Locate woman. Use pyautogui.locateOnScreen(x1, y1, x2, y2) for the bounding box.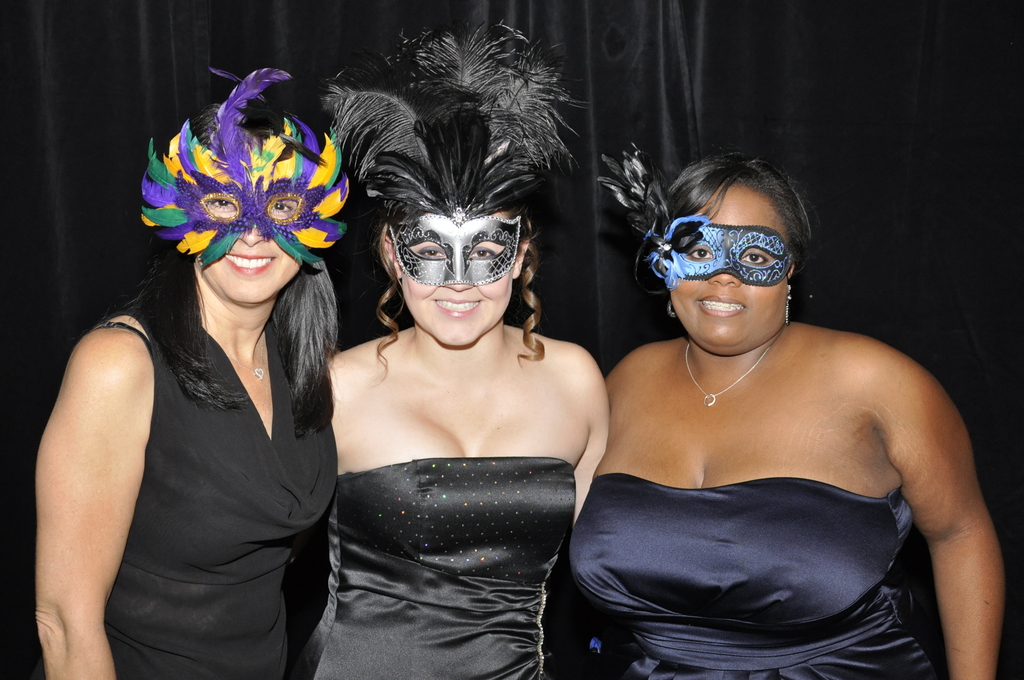
pyautogui.locateOnScreen(33, 72, 365, 679).
